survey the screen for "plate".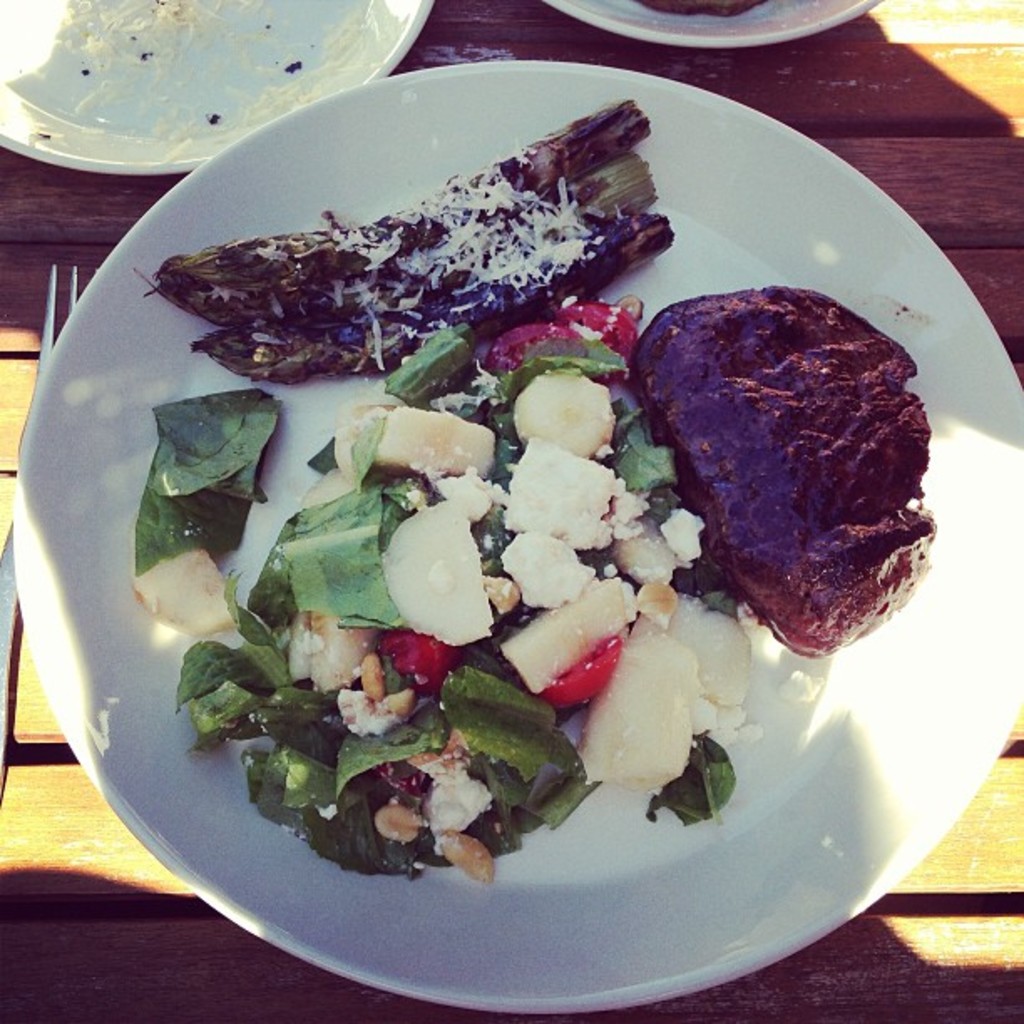
Survey found: locate(540, 0, 873, 45).
